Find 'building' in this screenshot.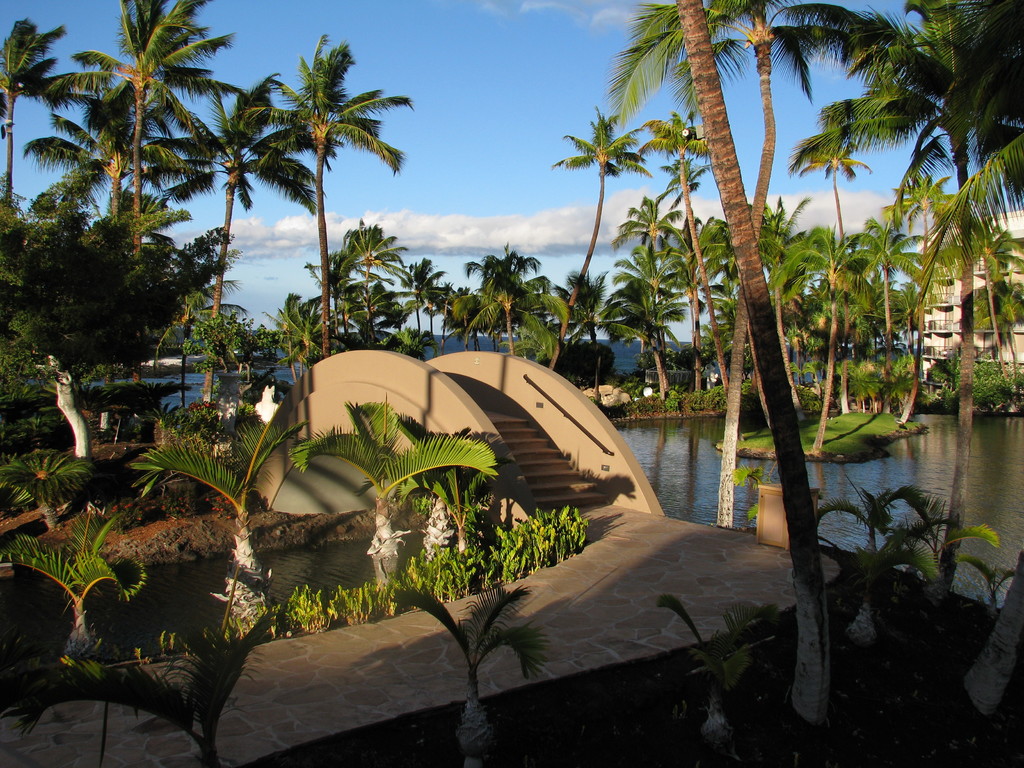
The bounding box for 'building' is left=911, top=204, right=1023, bottom=392.
